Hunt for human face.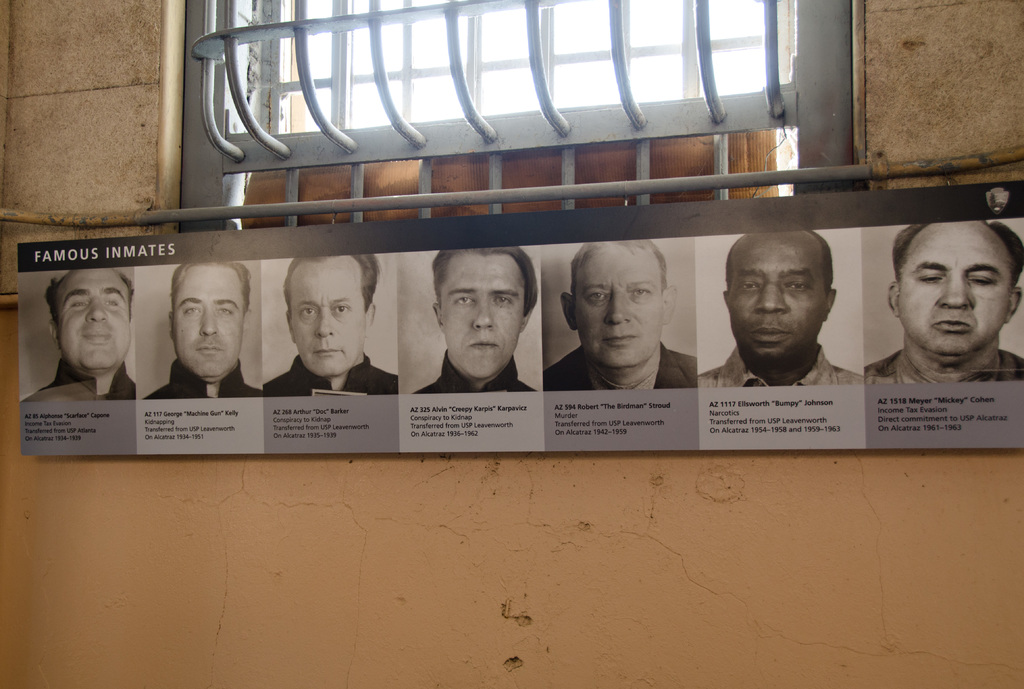
Hunted down at crop(728, 229, 826, 361).
